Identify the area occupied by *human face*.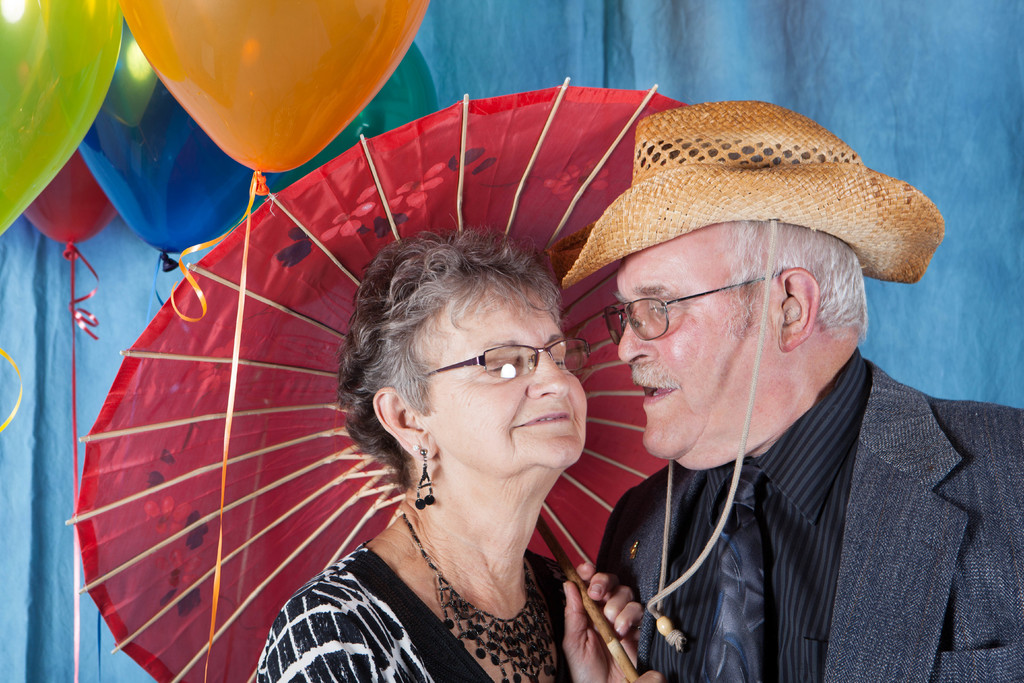
Area: 616, 229, 778, 461.
